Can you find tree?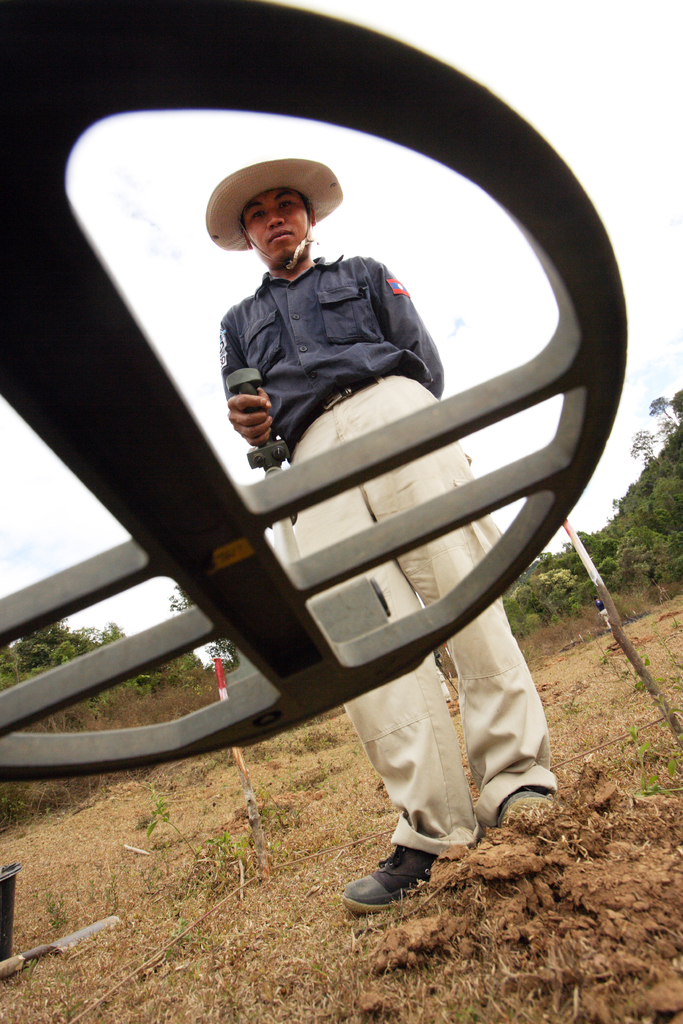
Yes, bounding box: [x1=630, y1=394, x2=682, y2=468].
